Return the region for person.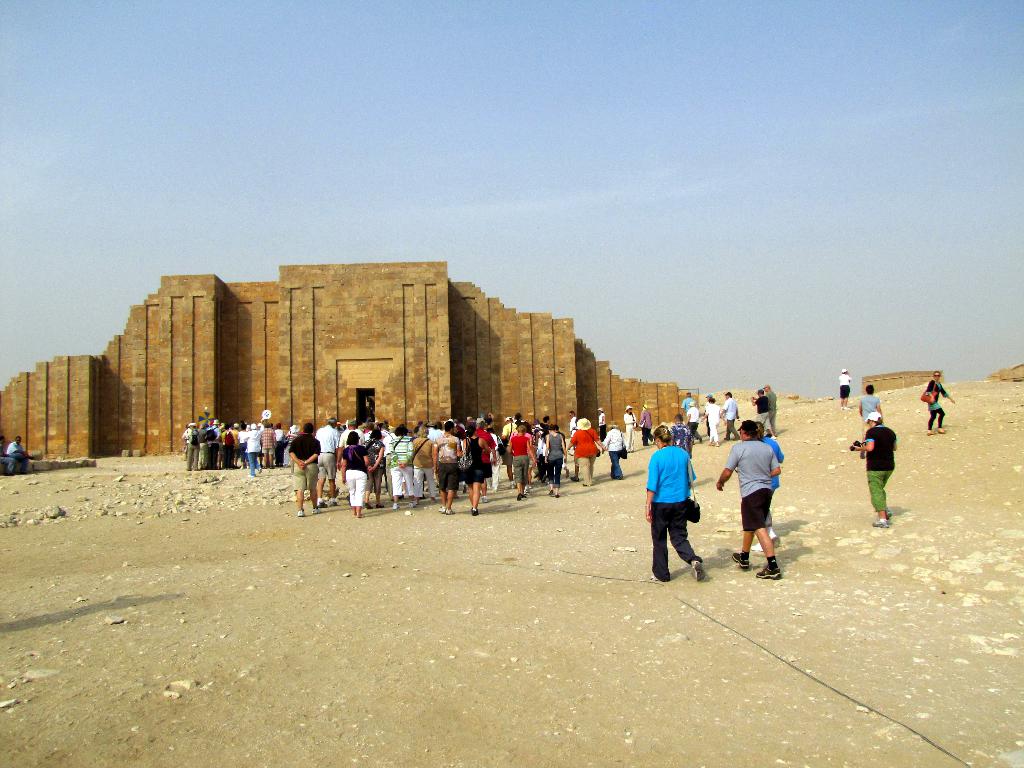
[x1=846, y1=410, x2=893, y2=528].
